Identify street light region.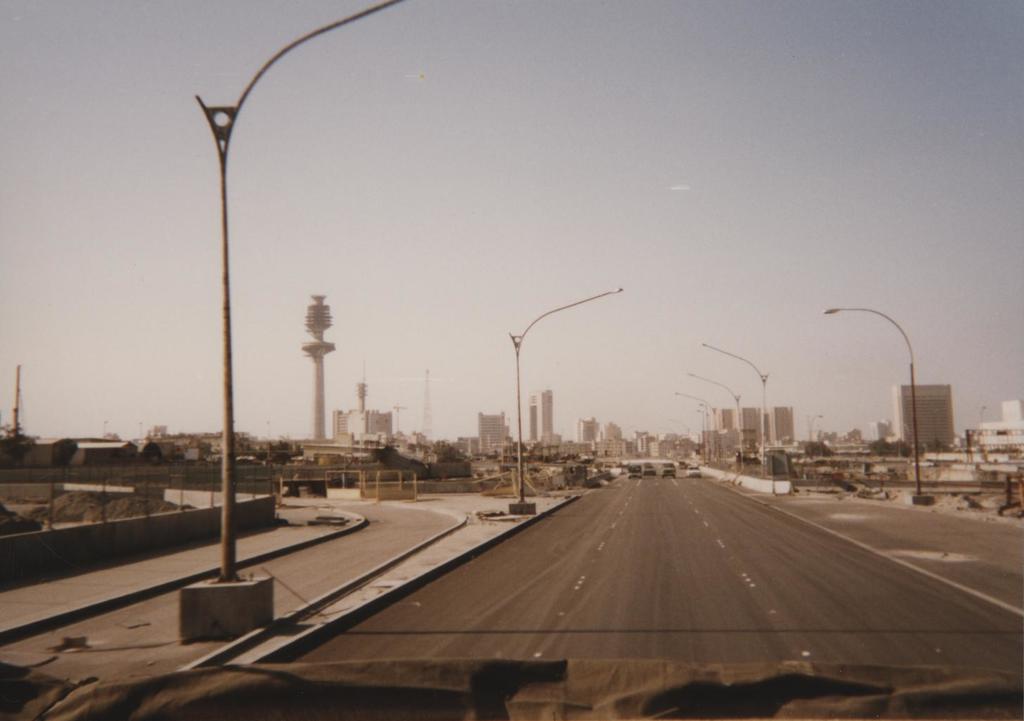
Region: (672,393,714,471).
